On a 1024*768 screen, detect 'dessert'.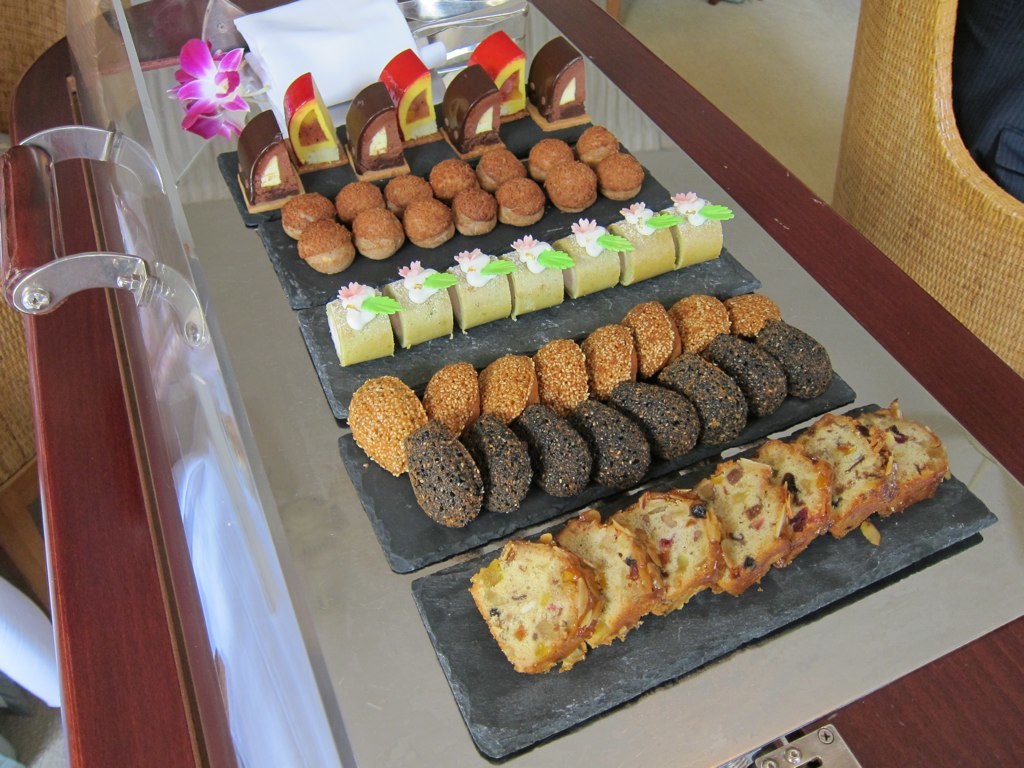
Rect(666, 189, 717, 262).
